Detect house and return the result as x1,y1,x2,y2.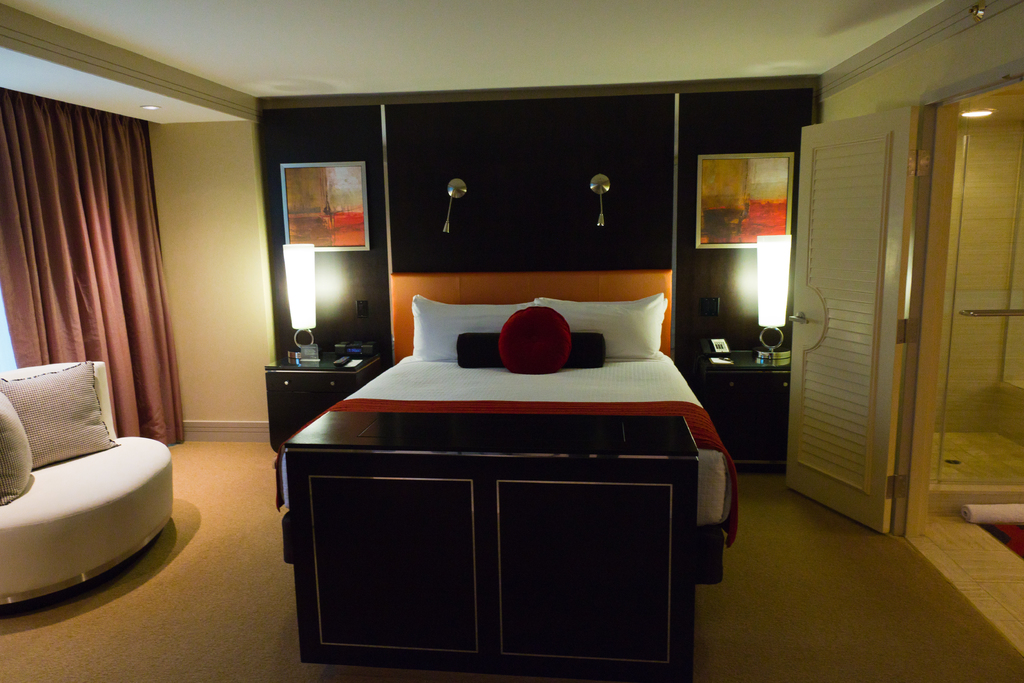
52,0,884,664.
